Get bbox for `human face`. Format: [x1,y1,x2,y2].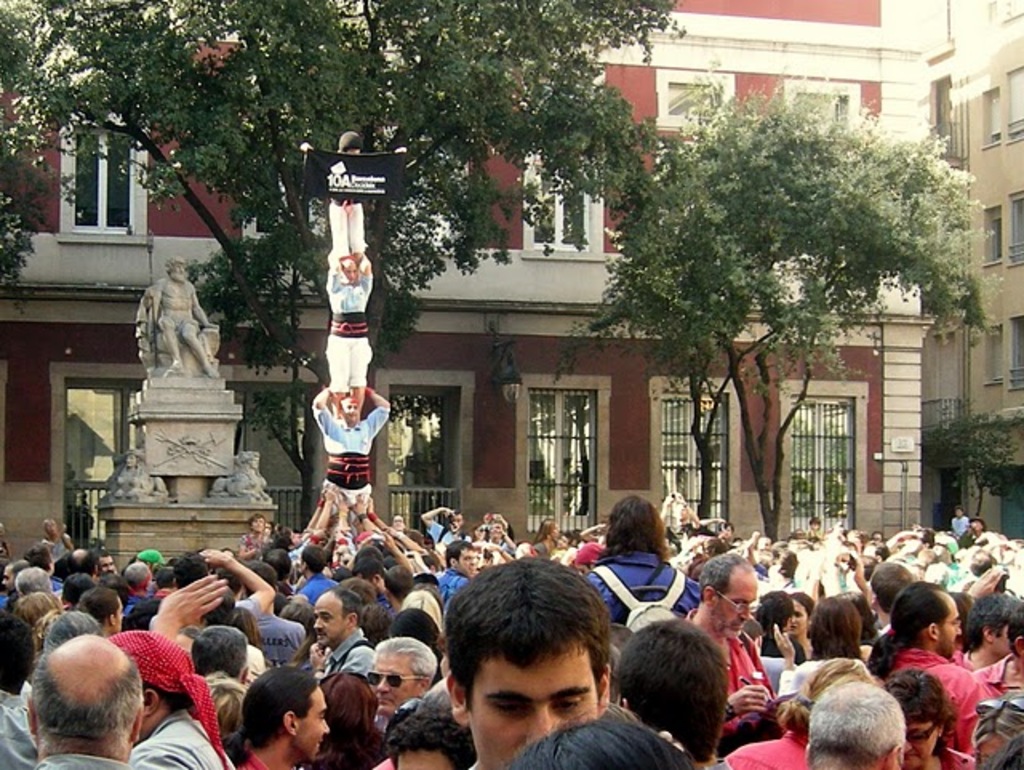
[342,259,358,282].
